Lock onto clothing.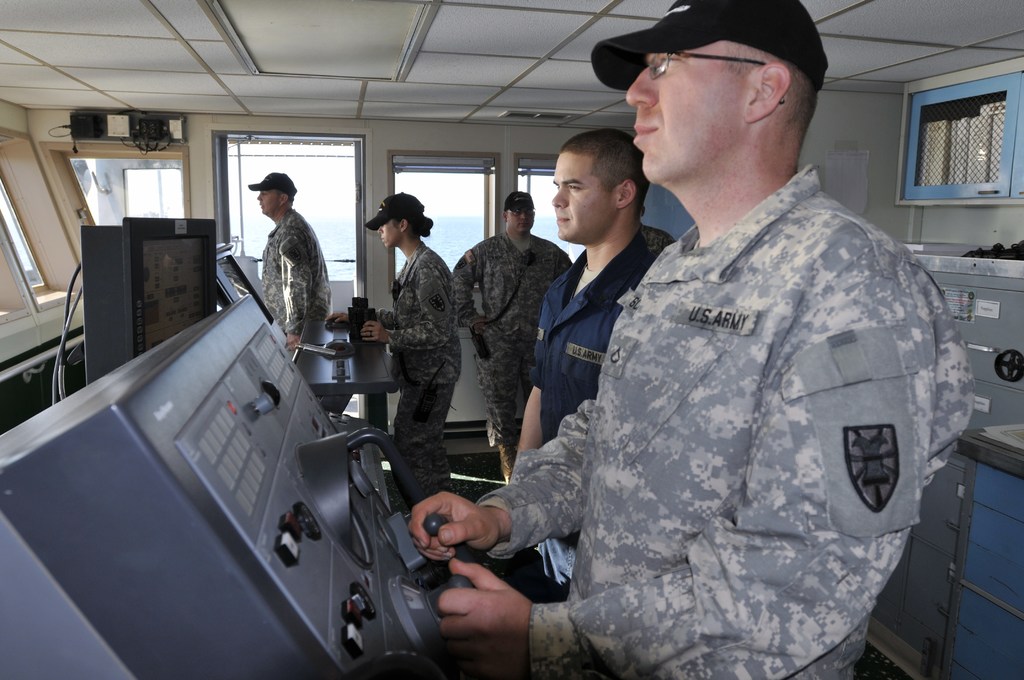
Locked: (x1=259, y1=203, x2=334, y2=338).
